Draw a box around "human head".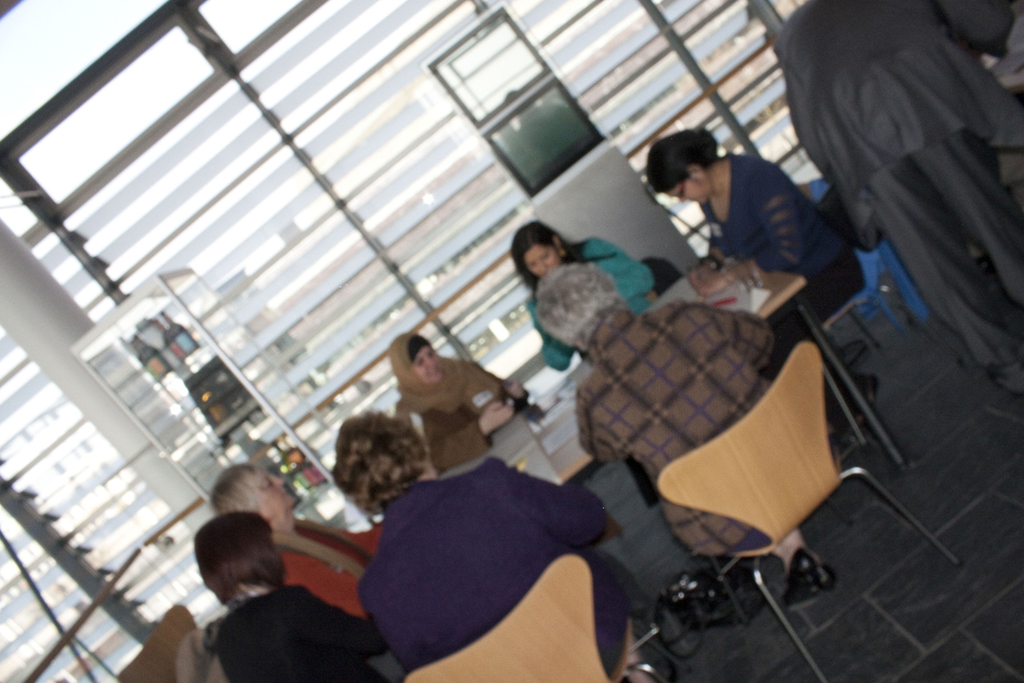
(397,335,442,385).
